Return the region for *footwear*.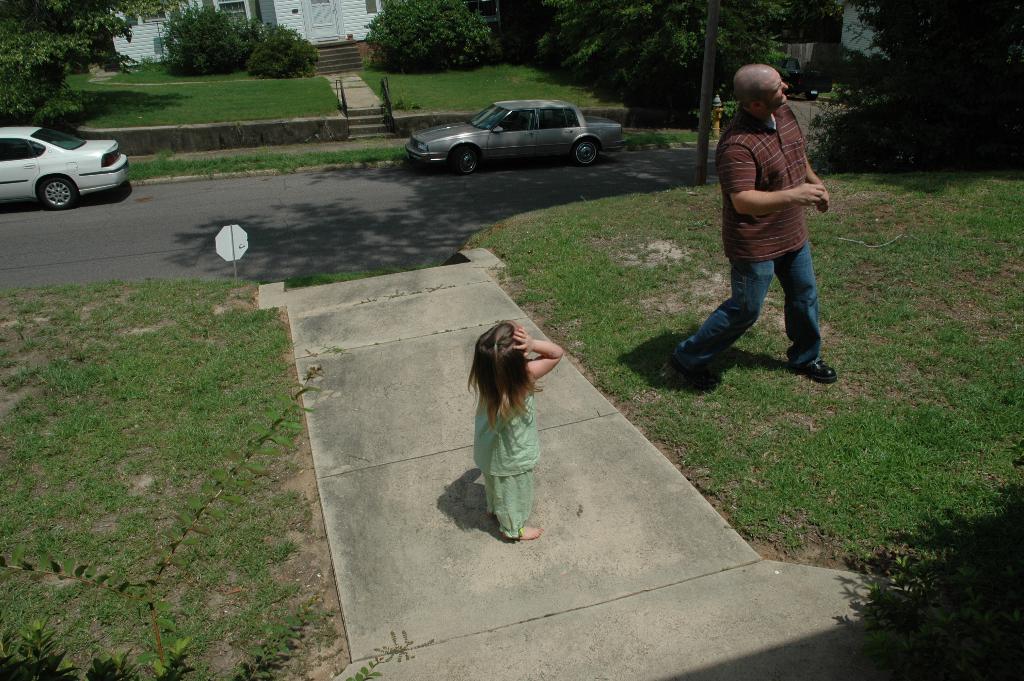
(790, 361, 840, 381).
